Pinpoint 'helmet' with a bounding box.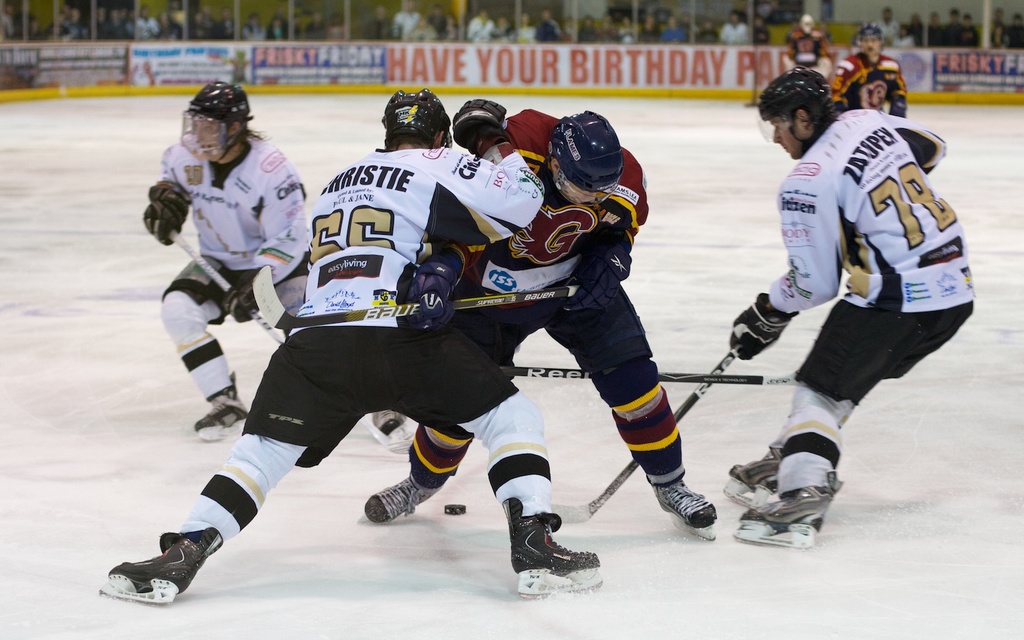
l=801, t=10, r=814, b=35.
